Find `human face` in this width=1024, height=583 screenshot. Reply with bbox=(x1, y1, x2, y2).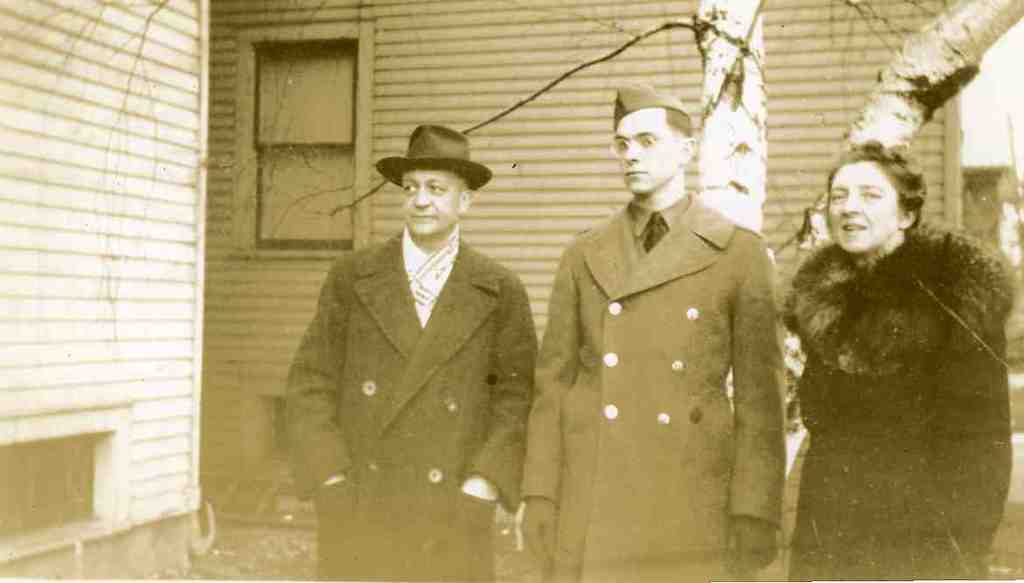
bbox=(827, 166, 902, 258).
